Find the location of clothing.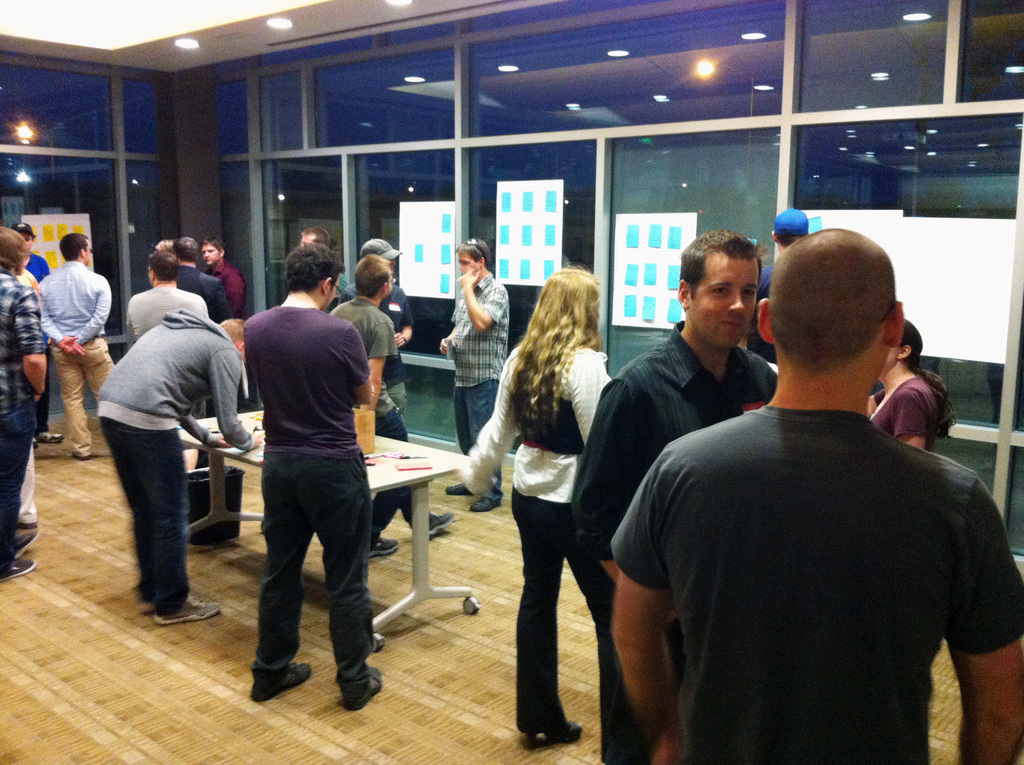
Location: {"x1": 858, "y1": 373, "x2": 938, "y2": 456}.
